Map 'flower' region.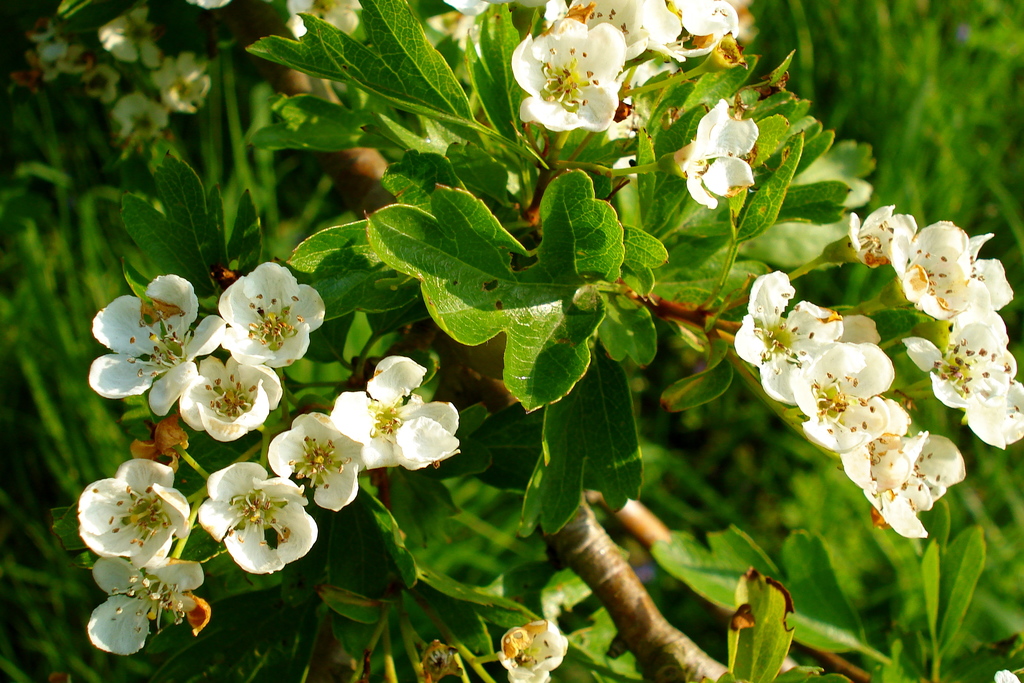
Mapped to bbox(492, 609, 572, 682).
